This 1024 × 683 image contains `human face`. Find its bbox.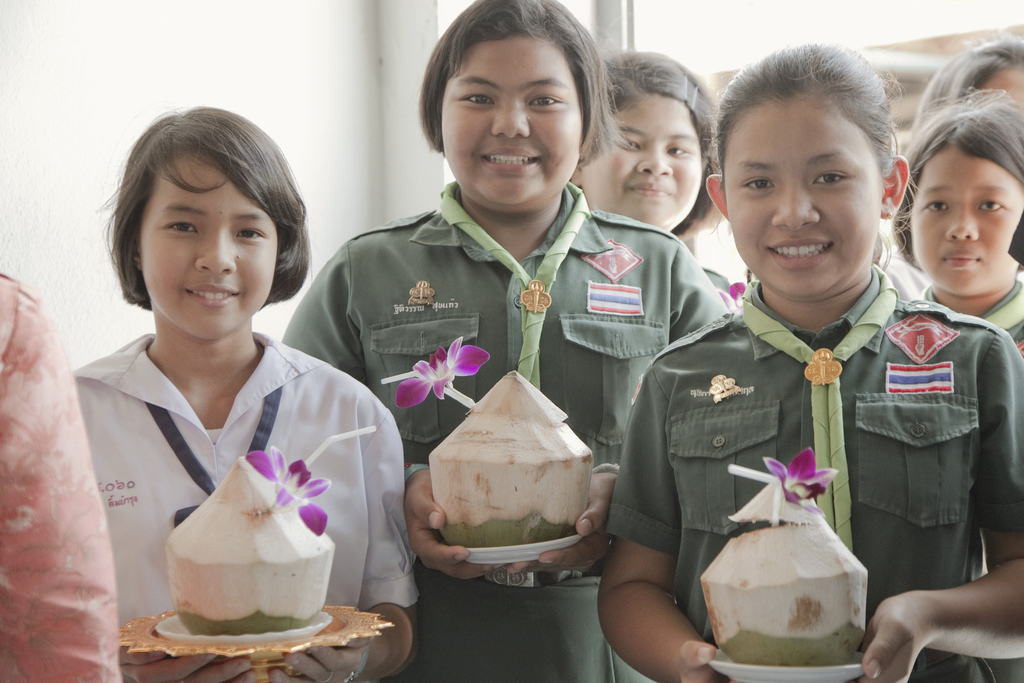
bbox=(908, 145, 1023, 291).
